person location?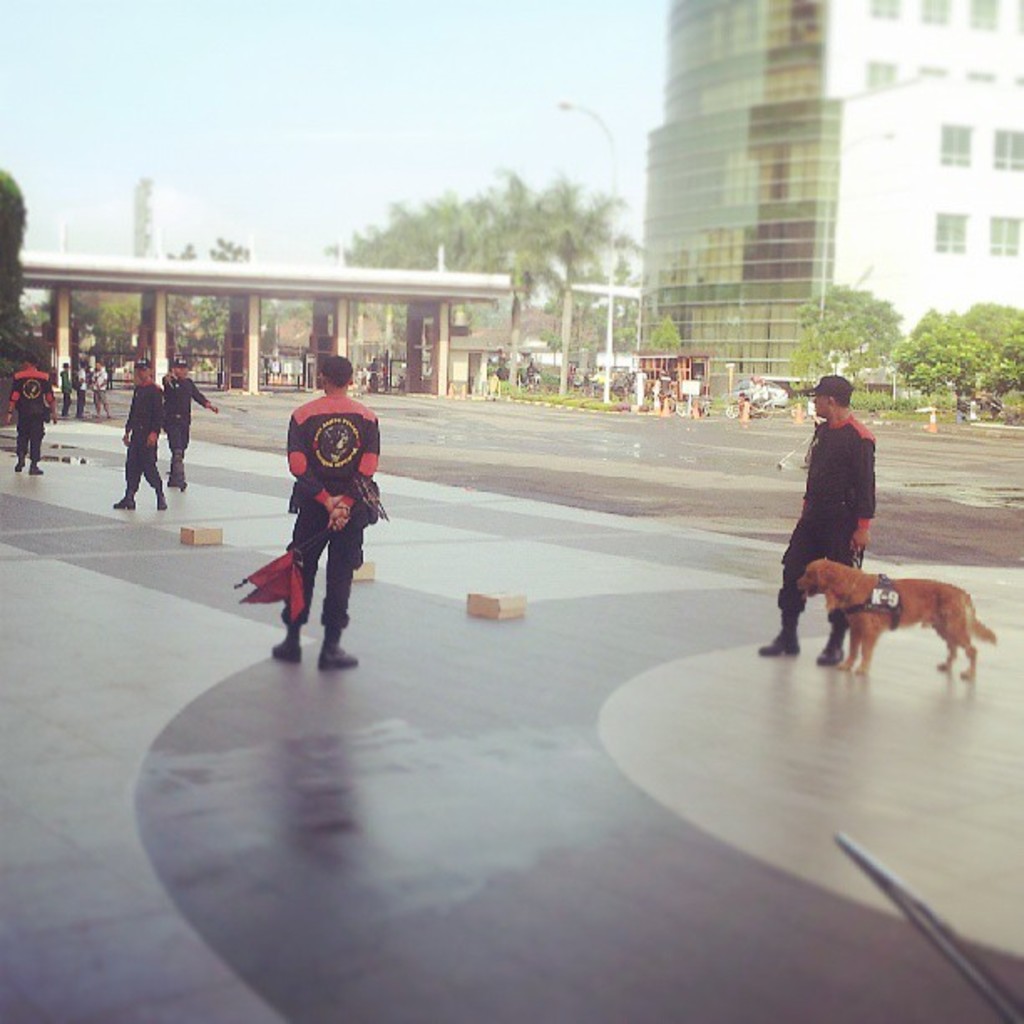
753 381 771 420
